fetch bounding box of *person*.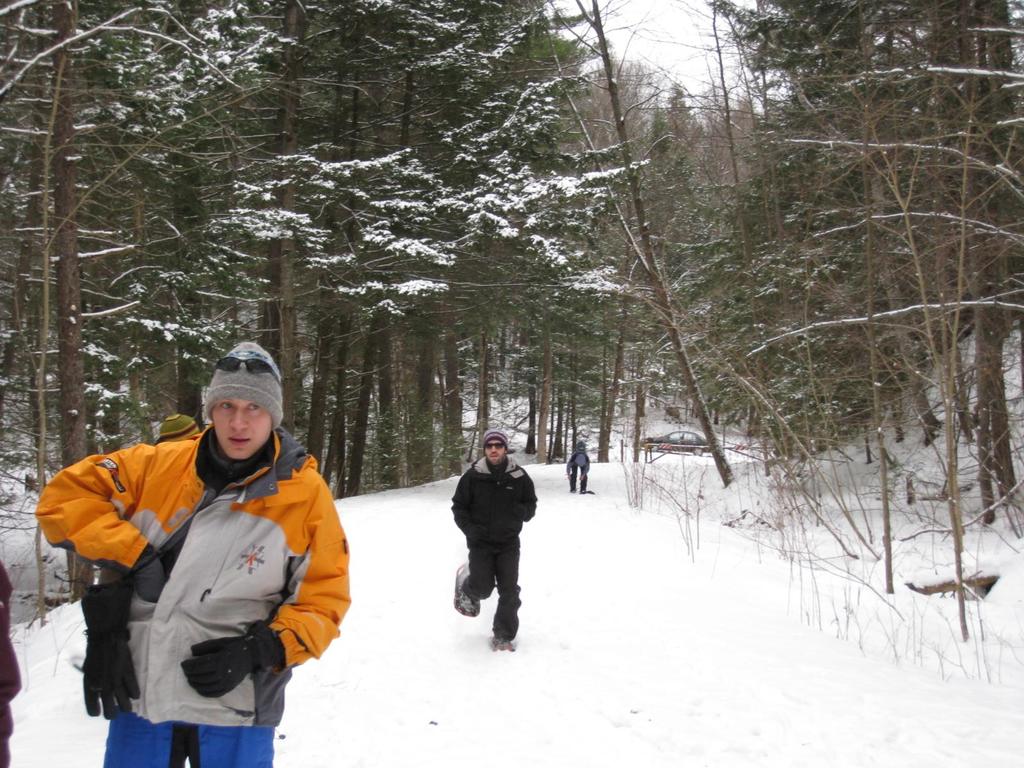
Bbox: 452/430/538/650.
